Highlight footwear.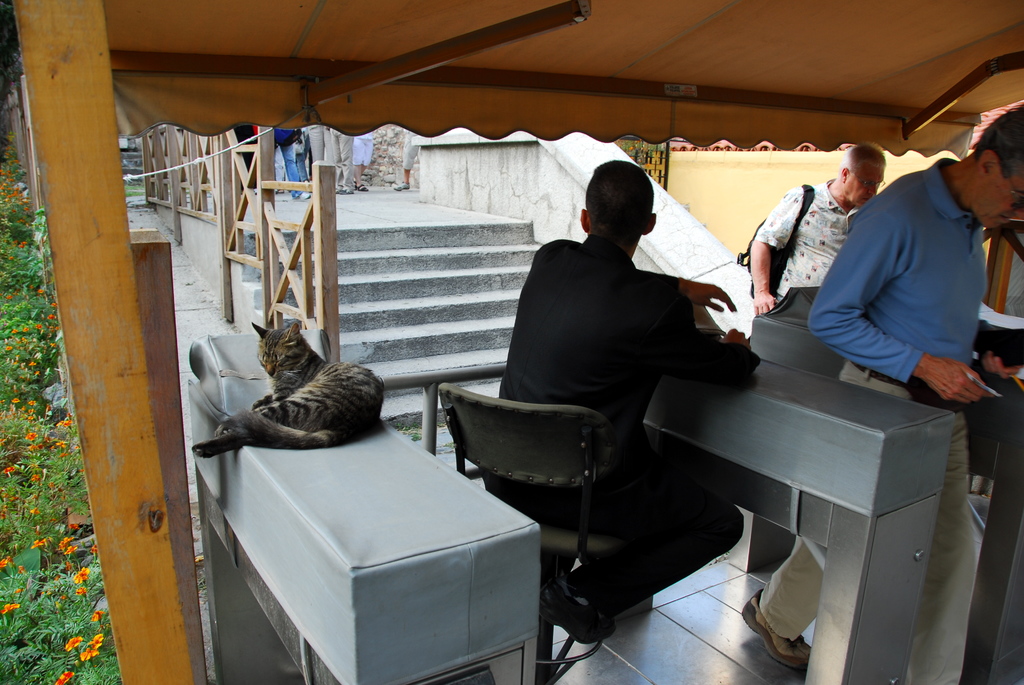
Highlighted region: 292/192/312/200.
